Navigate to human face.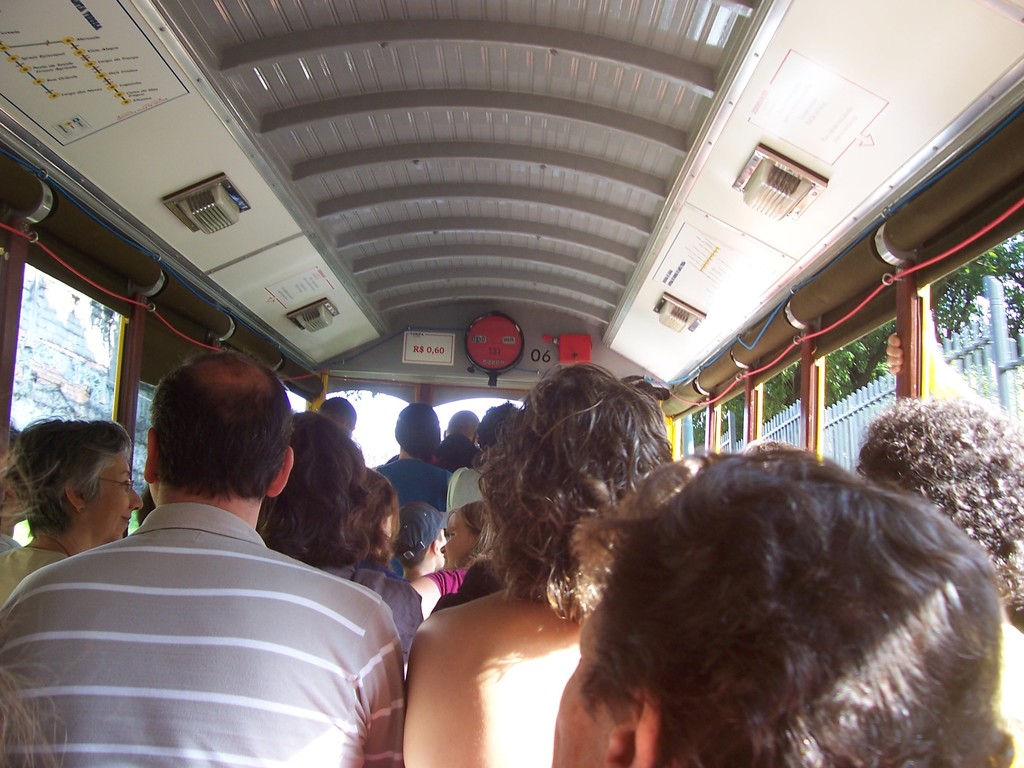
Navigation target: bbox=(88, 457, 143, 547).
